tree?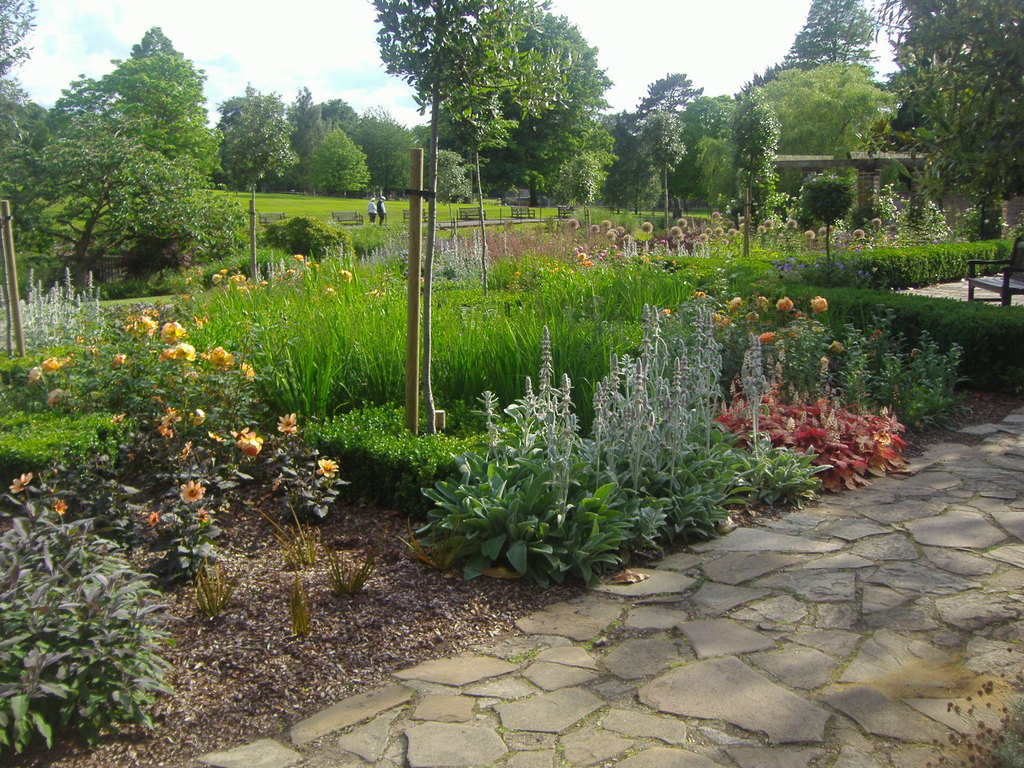
(x1=351, y1=105, x2=426, y2=209)
